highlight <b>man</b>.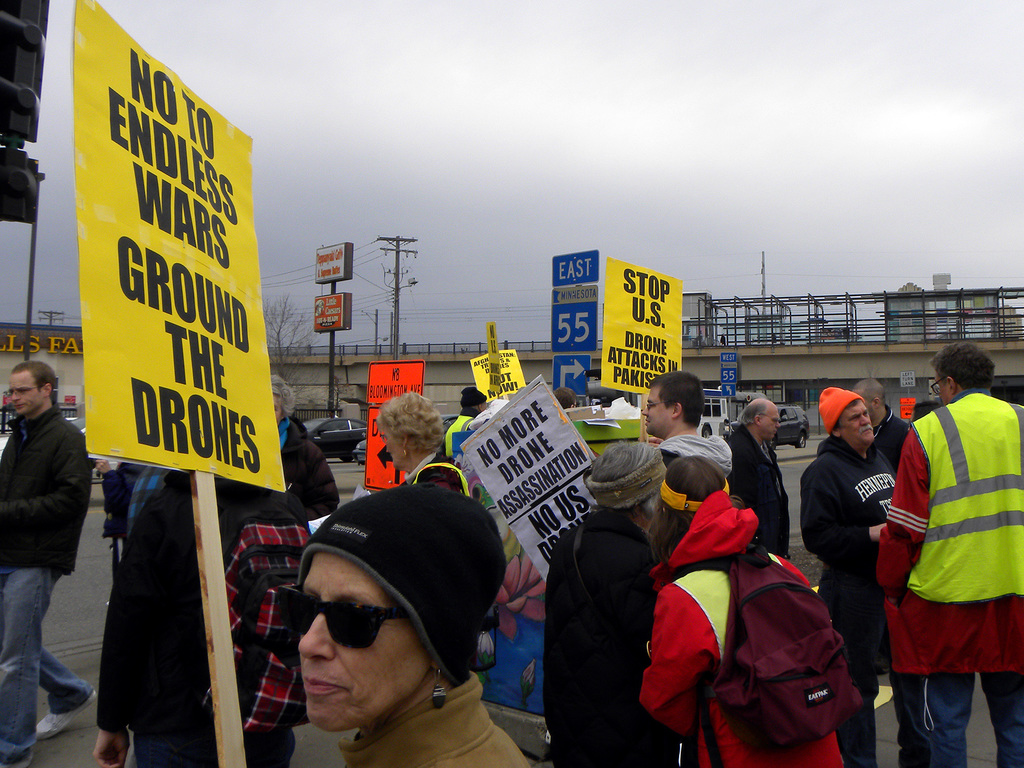
Highlighted region: [x1=449, y1=381, x2=483, y2=465].
